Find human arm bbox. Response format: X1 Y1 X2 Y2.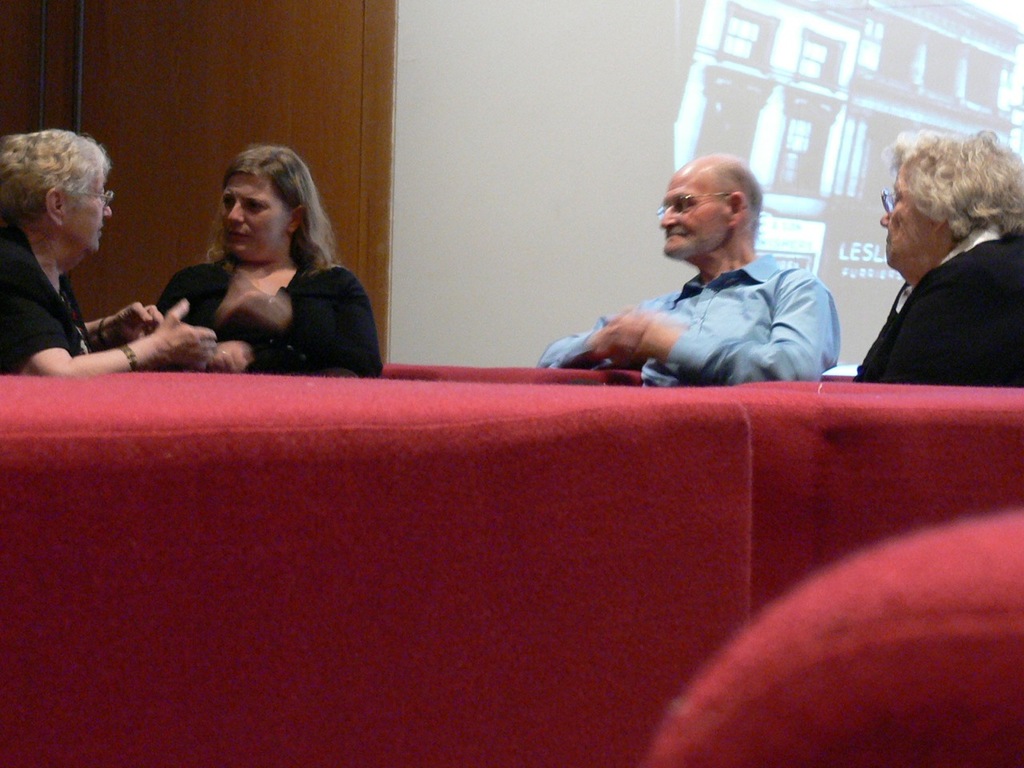
195 262 373 390.
